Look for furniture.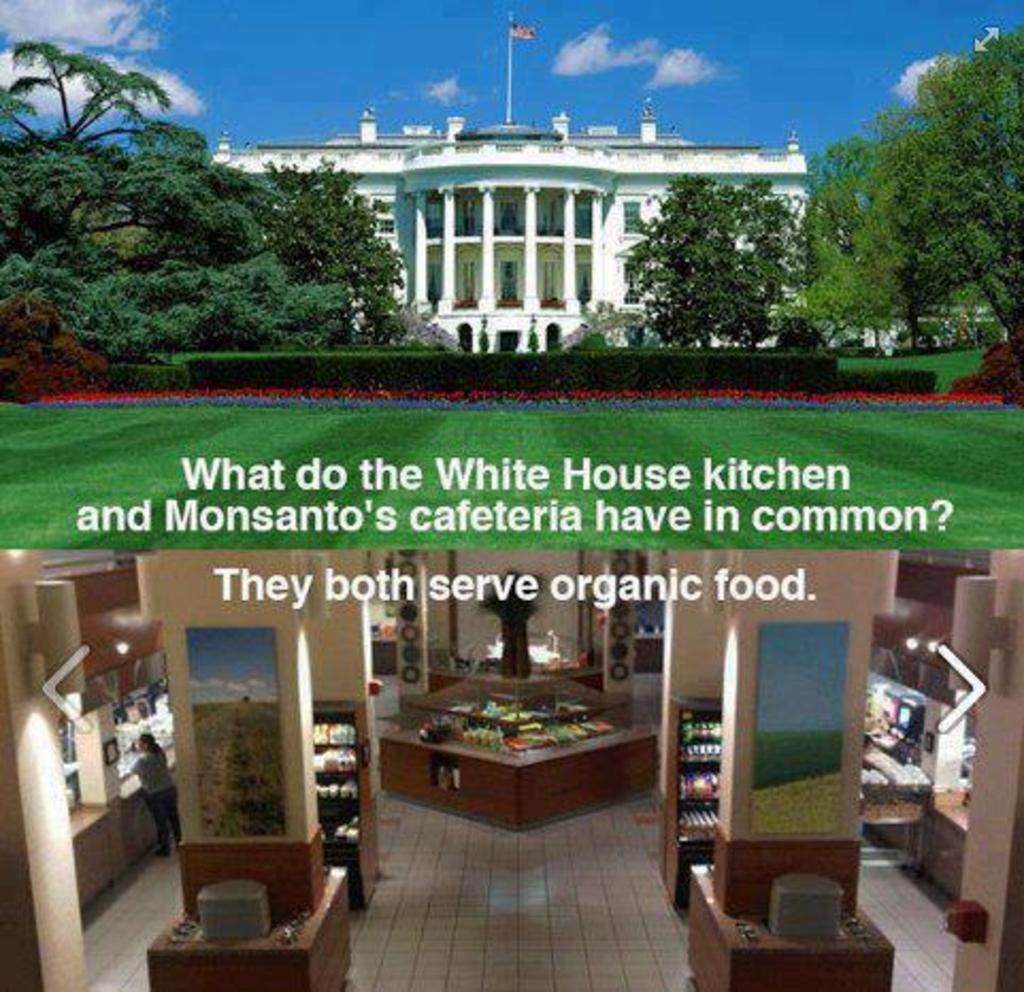
Found: box(304, 696, 387, 909).
